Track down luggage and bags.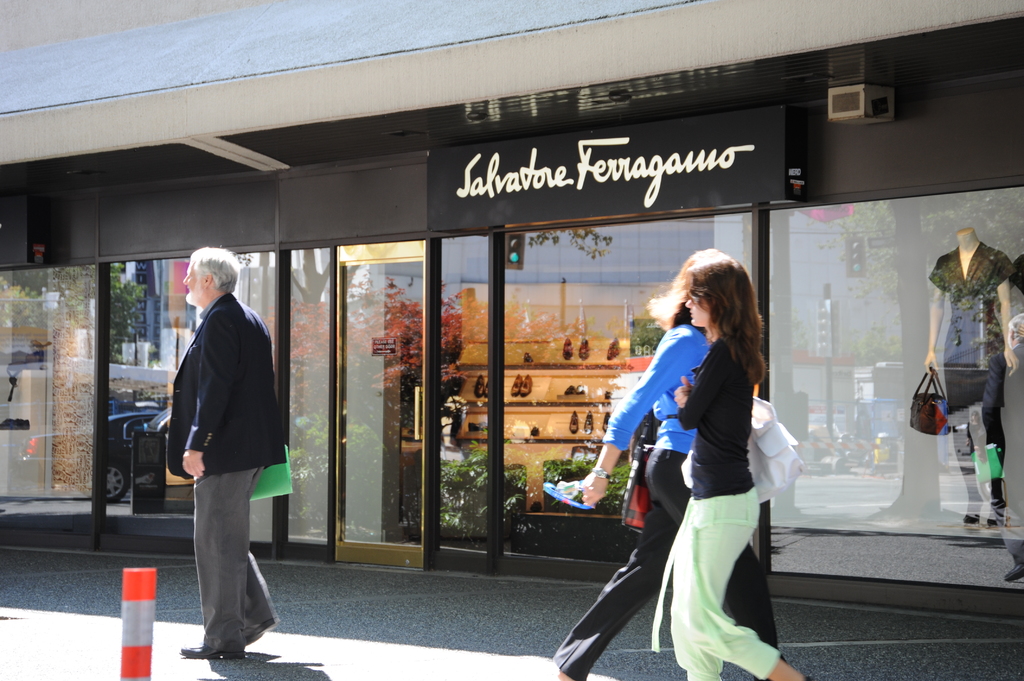
Tracked to <bbox>680, 396, 803, 503</bbox>.
